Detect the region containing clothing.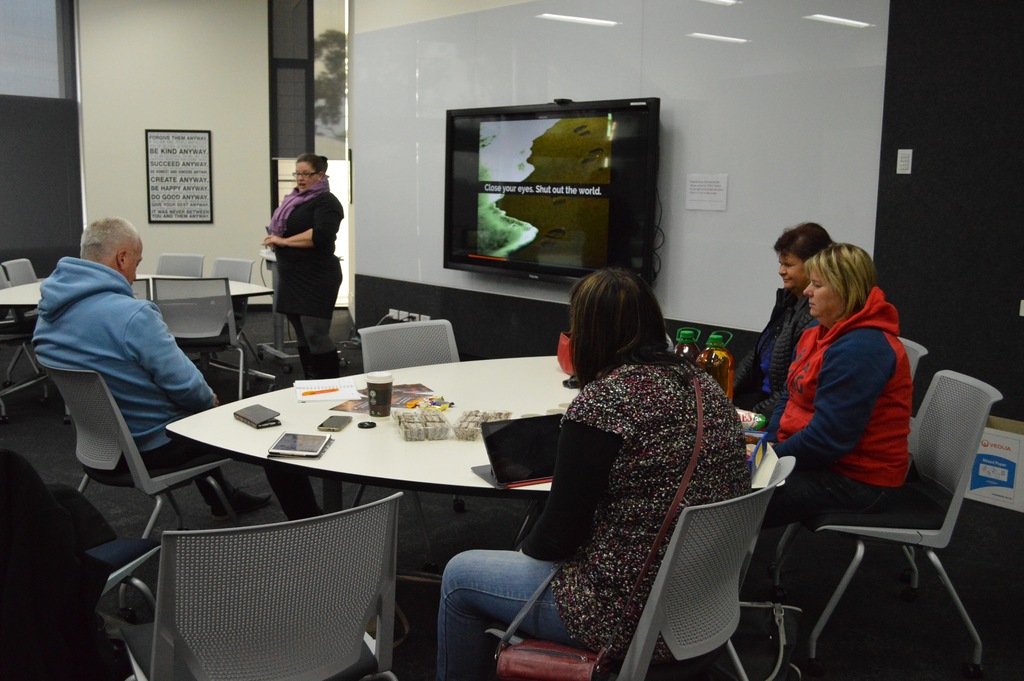
l=268, t=188, r=345, b=381.
